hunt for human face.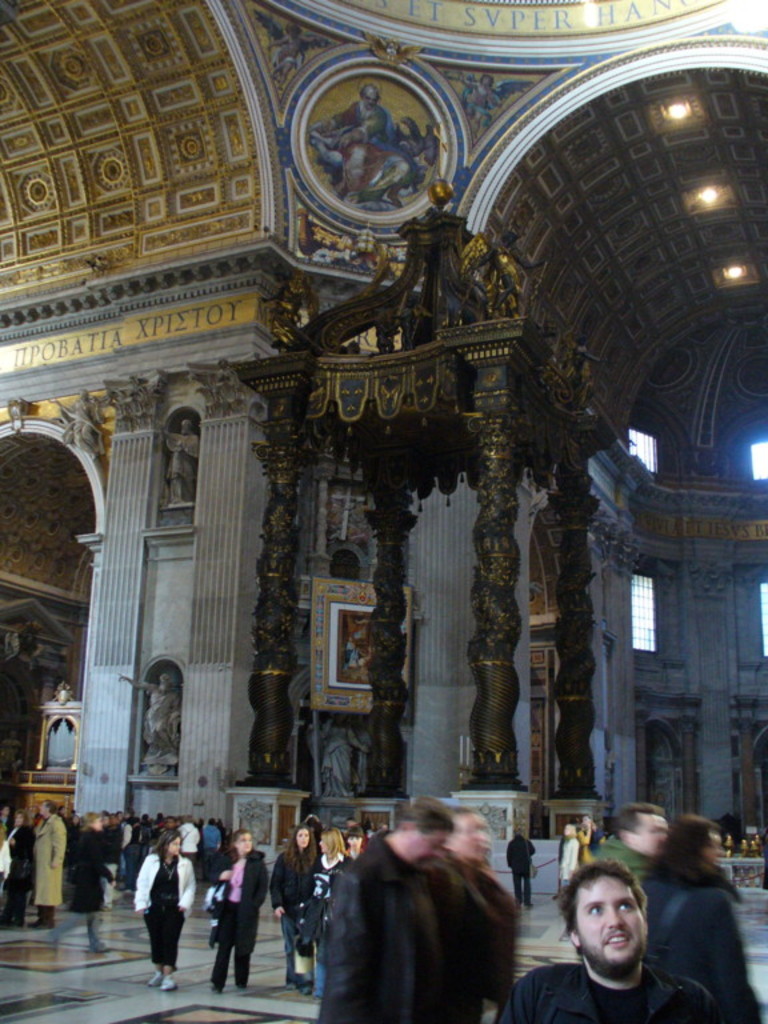
Hunted down at detection(293, 825, 312, 851).
